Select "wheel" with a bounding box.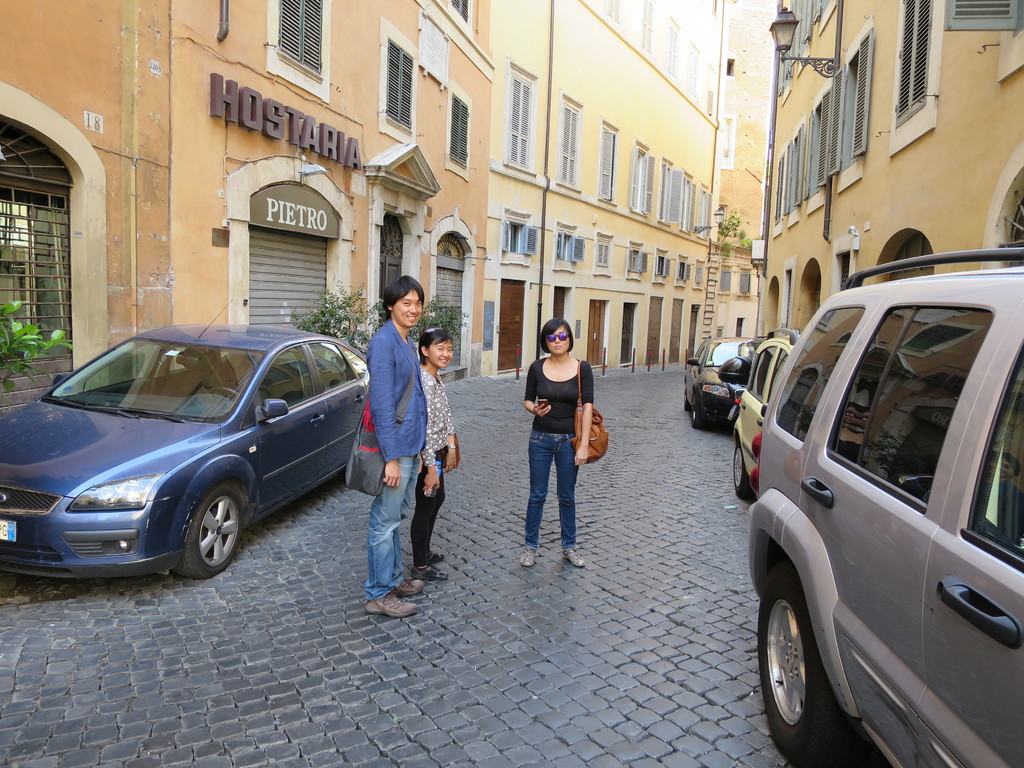
x1=682, y1=381, x2=690, y2=413.
